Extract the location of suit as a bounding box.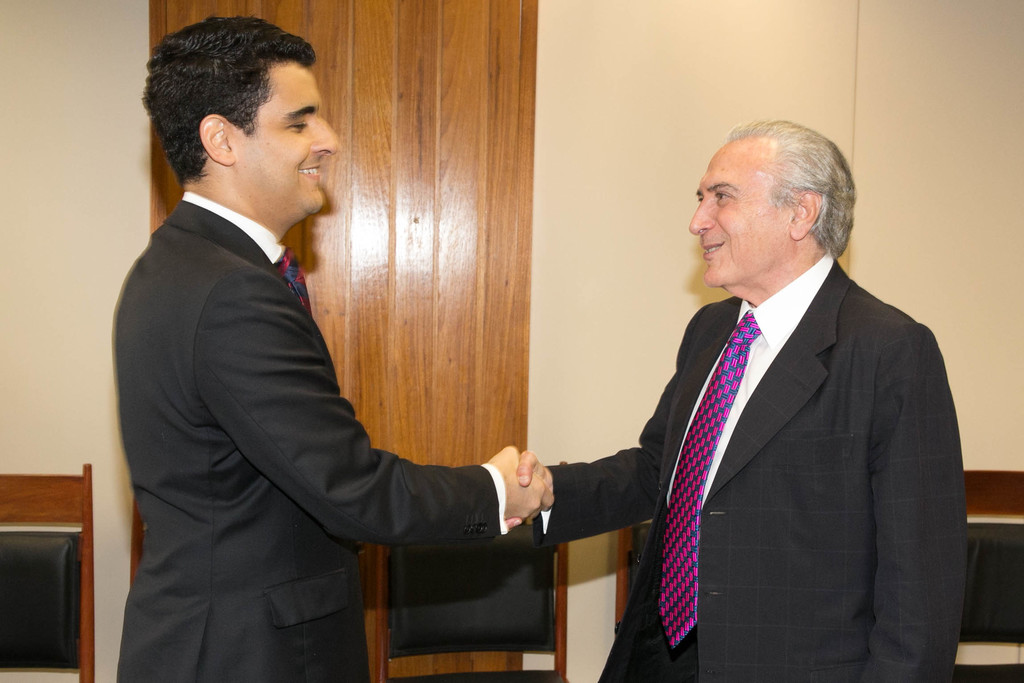
detection(522, 242, 968, 682).
